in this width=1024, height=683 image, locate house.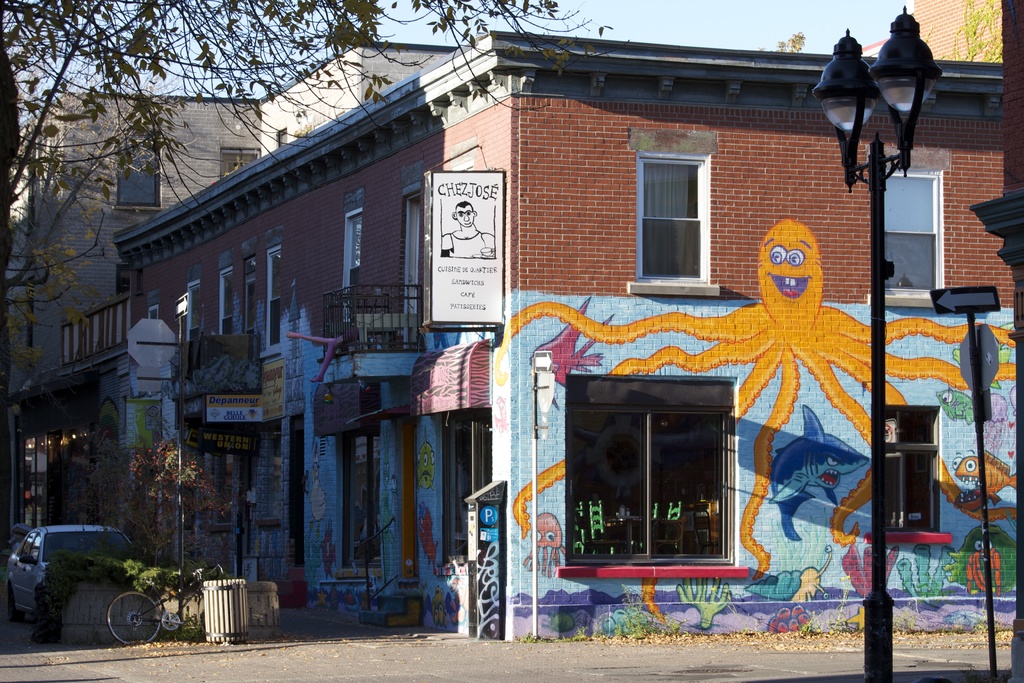
Bounding box: <box>109,25,1023,652</box>.
